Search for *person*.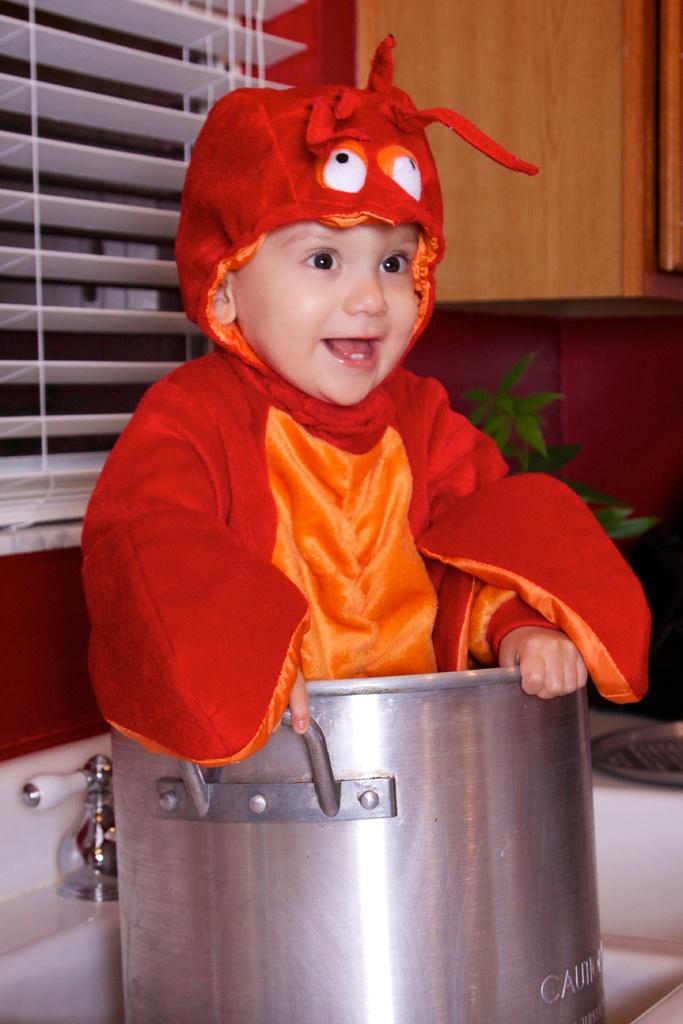
Found at (left=80, top=33, right=659, bottom=781).
